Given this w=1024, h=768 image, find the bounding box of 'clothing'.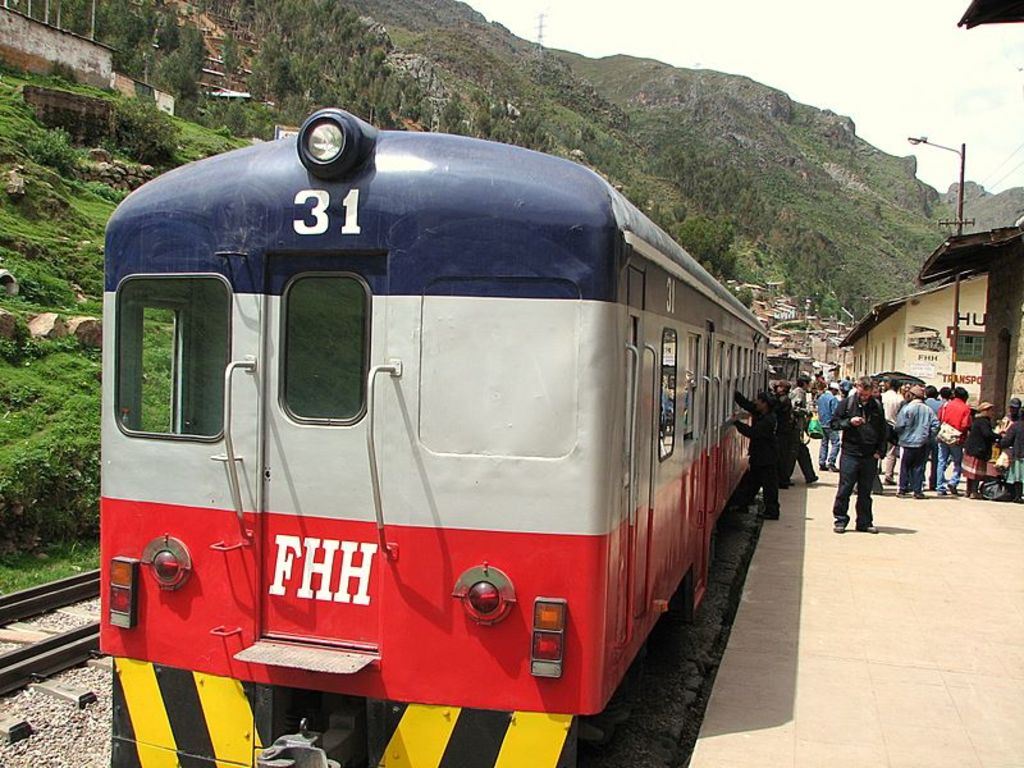
<region>937, 397, 965, 484</region>.
